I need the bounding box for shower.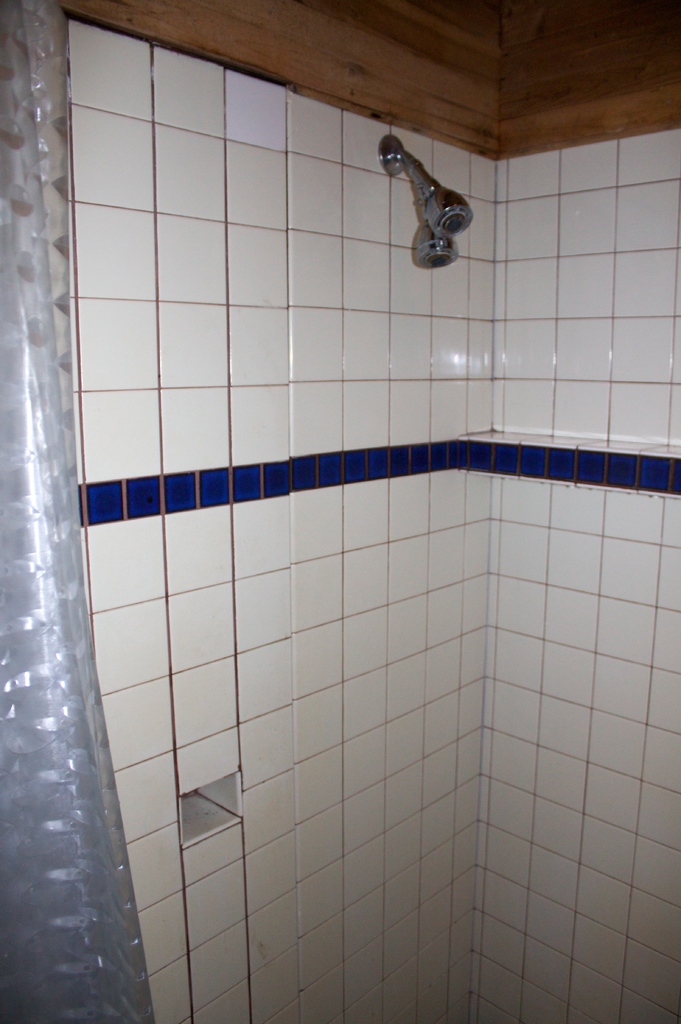
Here it is: x1=414, y1=177, x2=460, y2=269.
